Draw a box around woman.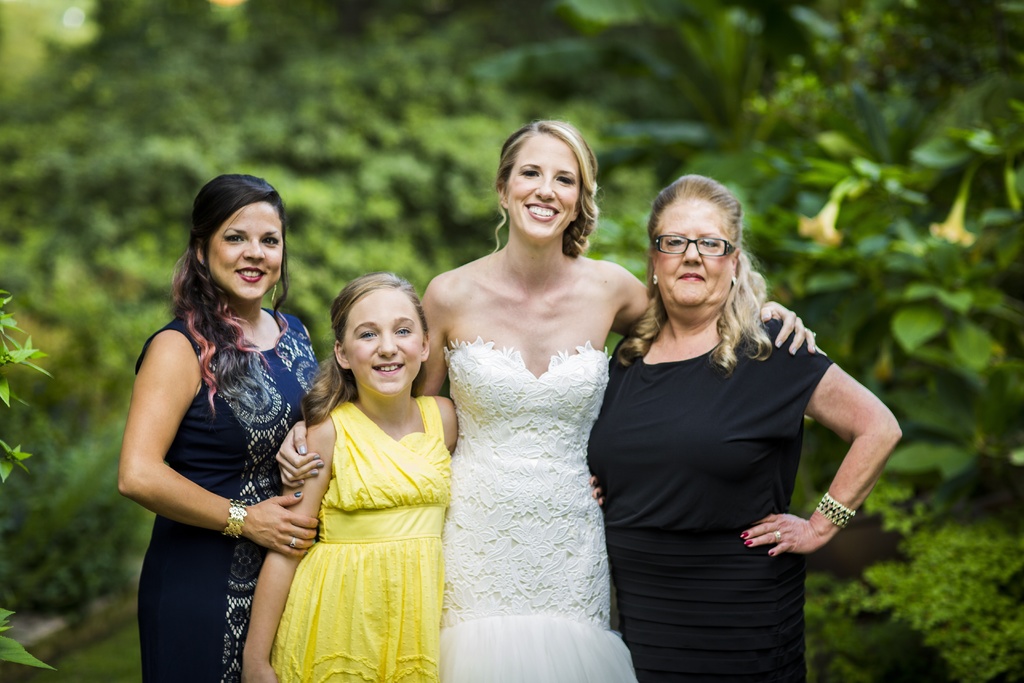
<bbox>577, 169, 902, 682</bbox>.
